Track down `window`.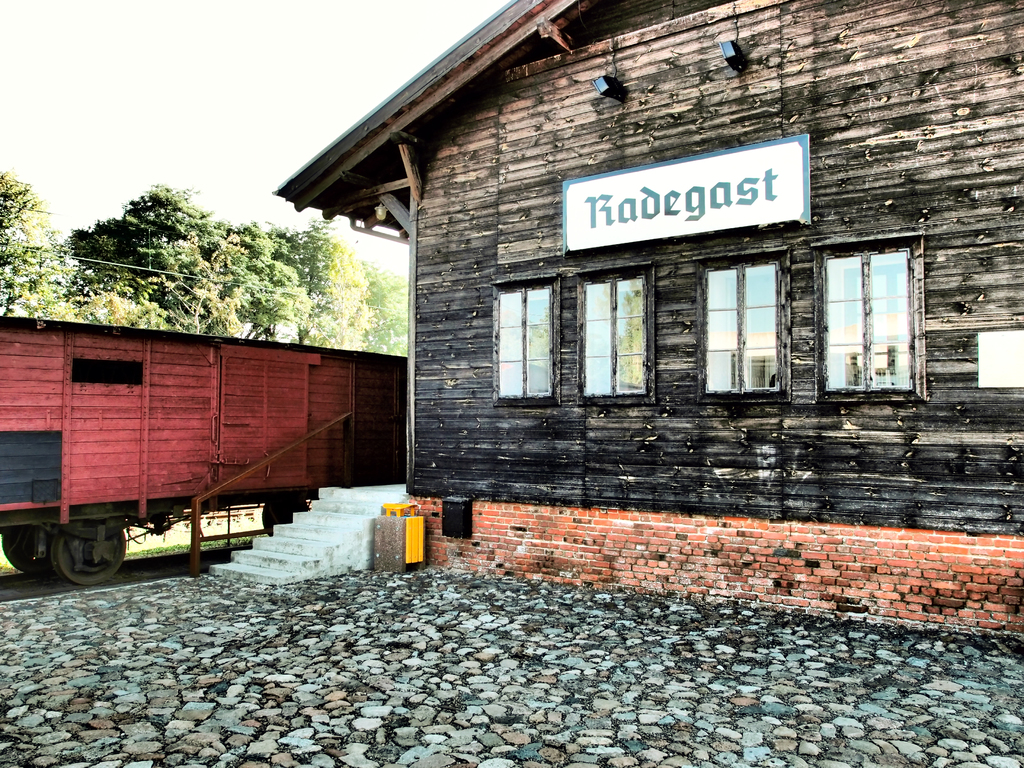
Tracked to pyautogui.locateOnScreen(578, 267, 648, 392).
